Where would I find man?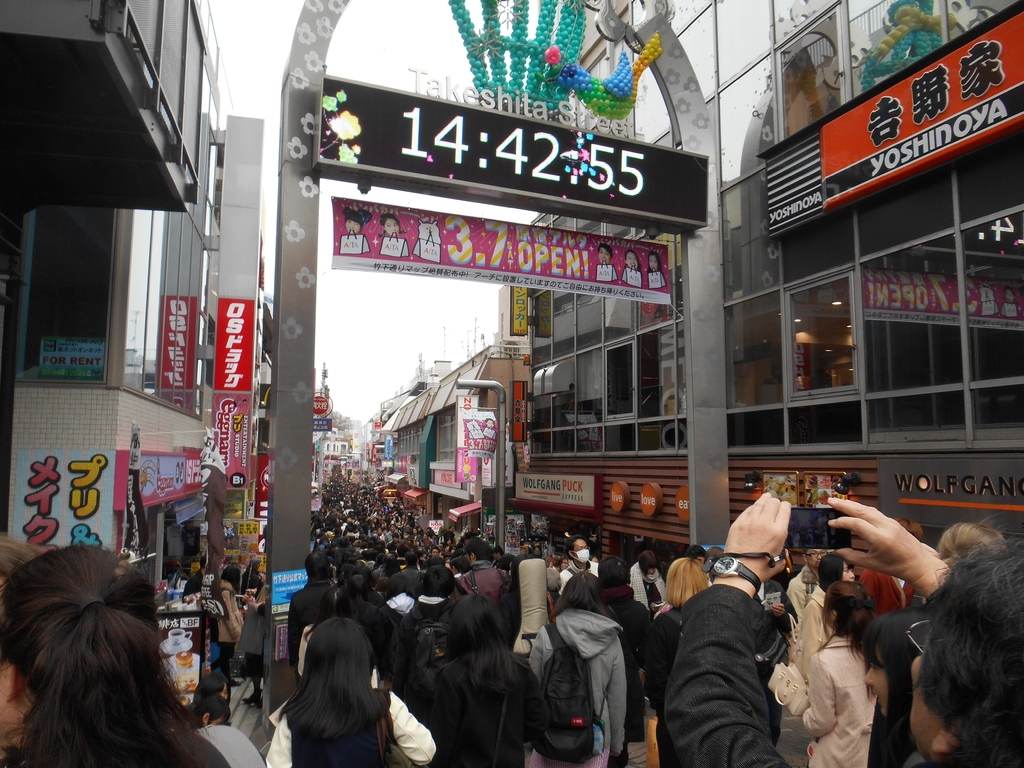
At left=556, top=533, right=604, bottom=595.
